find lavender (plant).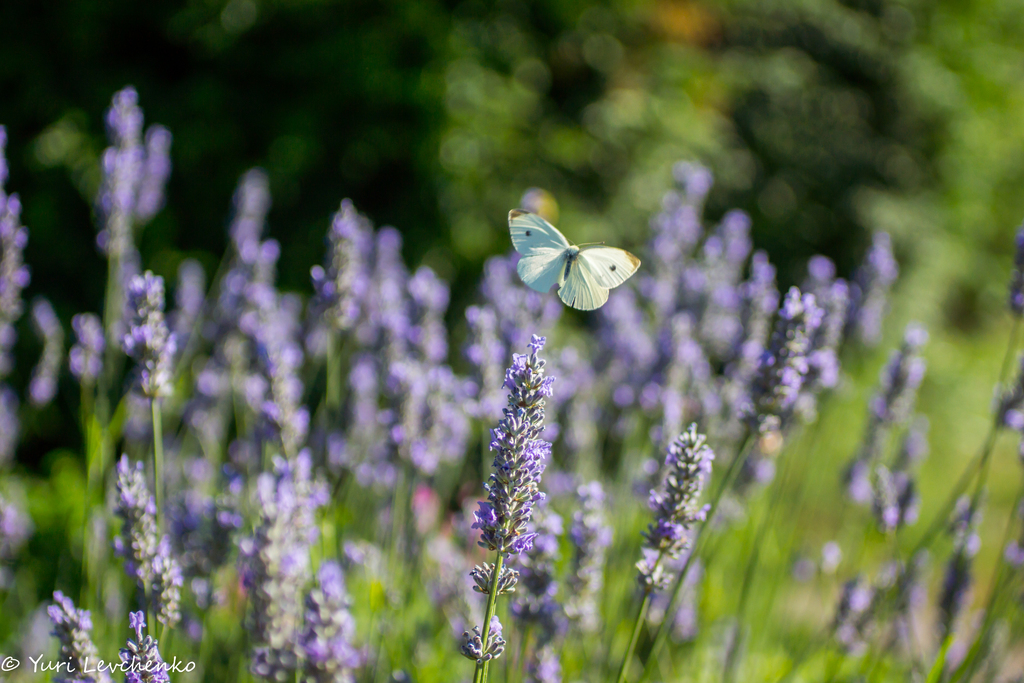
left=37, top=593, right=103, bottom=682.
